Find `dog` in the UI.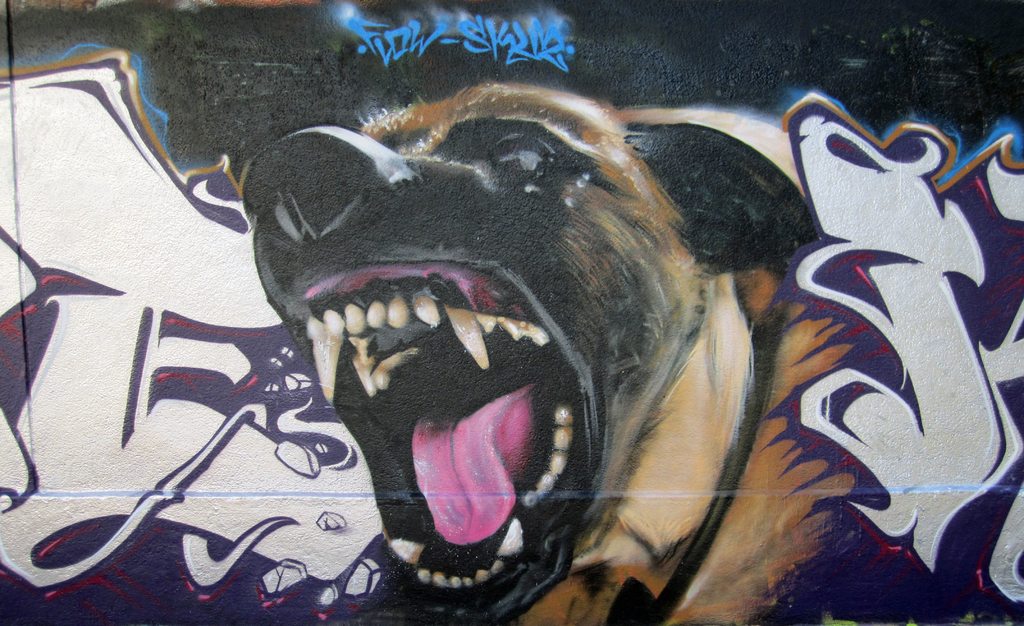
UI element at {"x1": 237, "y1": 83, "x2": 852, "y2": 625}.
